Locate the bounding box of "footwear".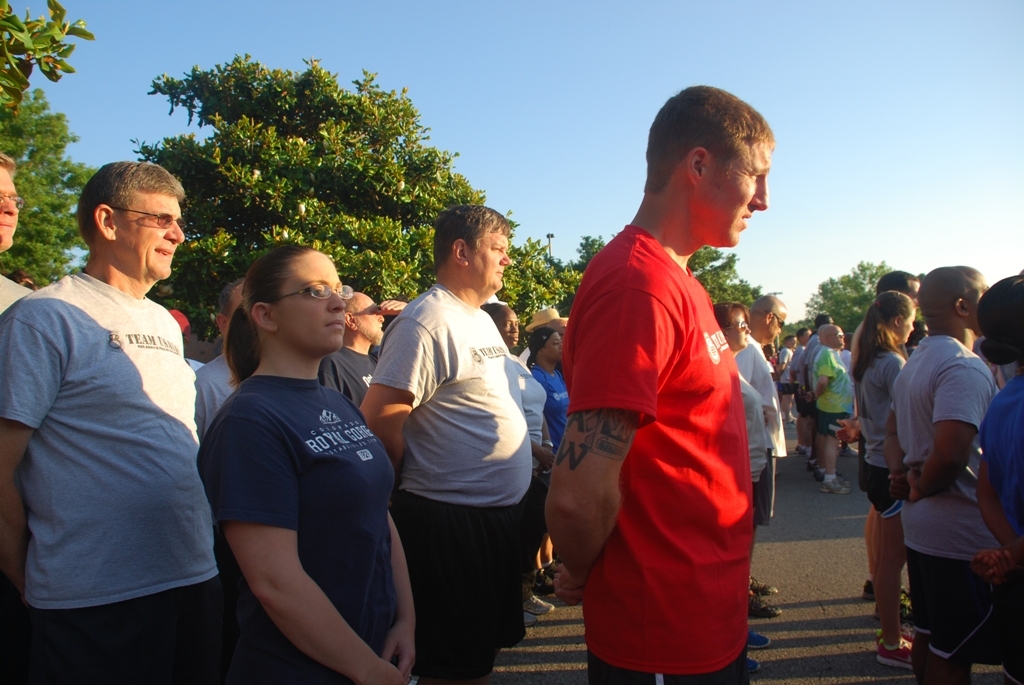
Bounding box: bbox(878, 636, 917, 668).
